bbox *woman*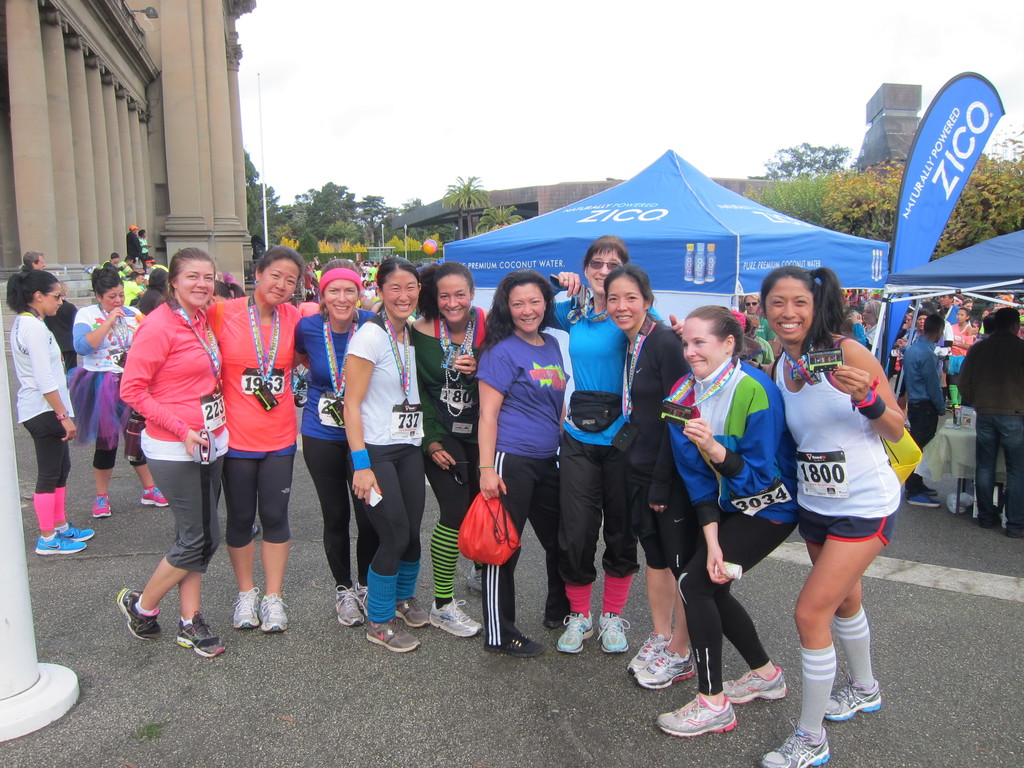
select_region(740, 291, 780, 353)
